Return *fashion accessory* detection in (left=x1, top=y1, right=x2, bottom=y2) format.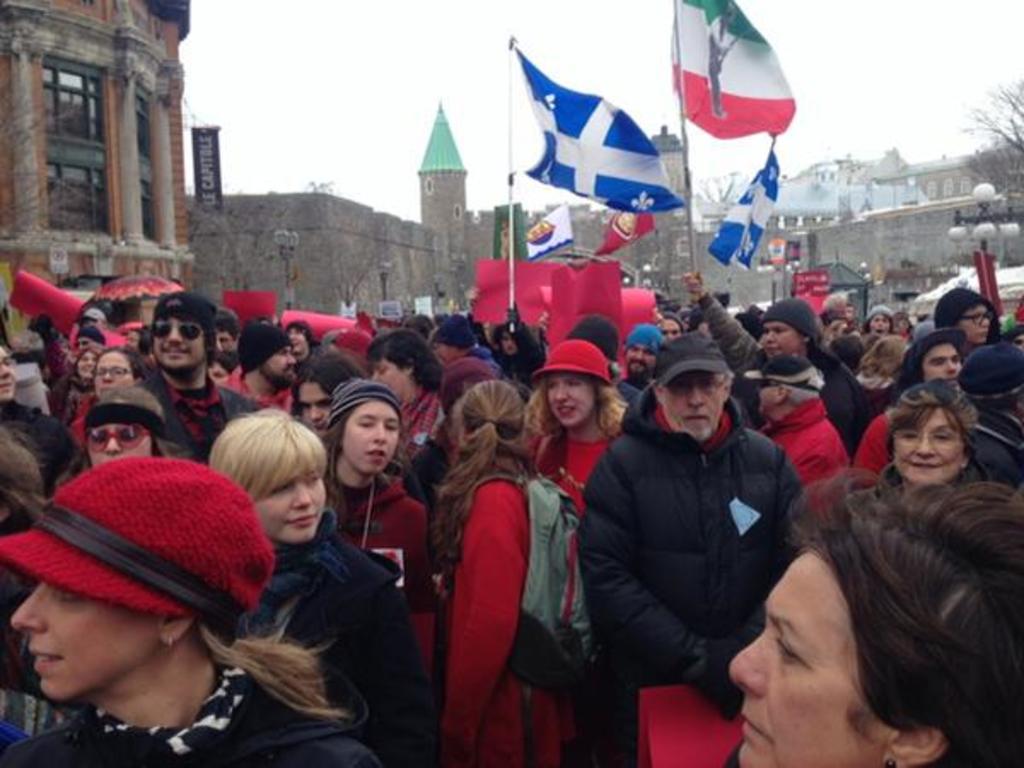
(left=882, top=758, right=894, bottom=766).
